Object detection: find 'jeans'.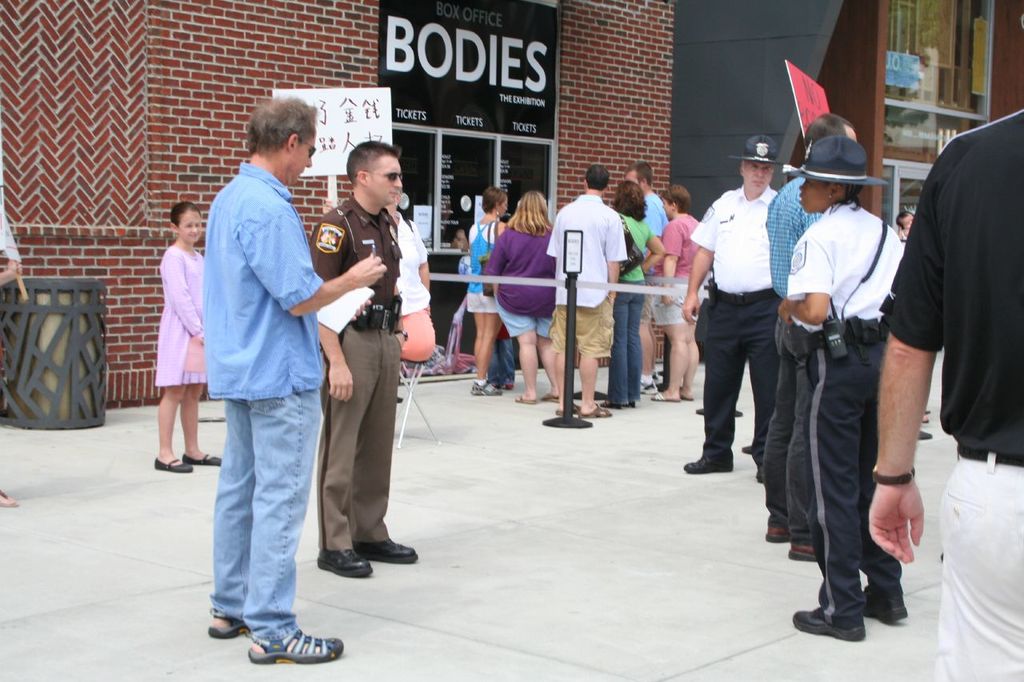
[610,279,645,401].
